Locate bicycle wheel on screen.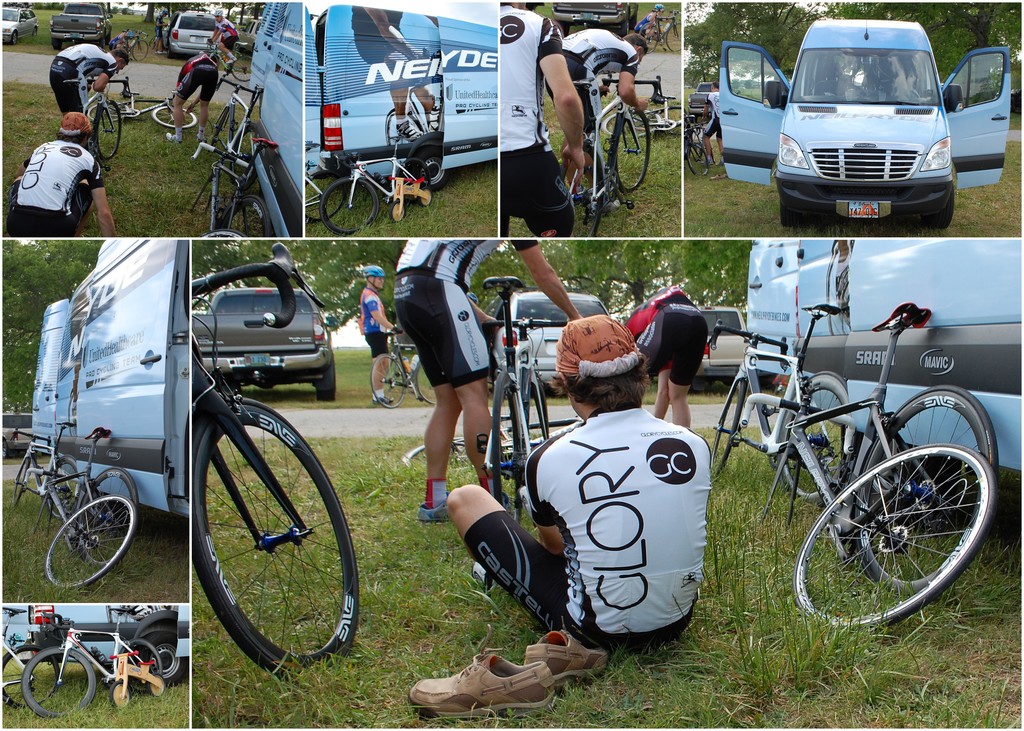
On screen at [150, 671, 165, 696].
